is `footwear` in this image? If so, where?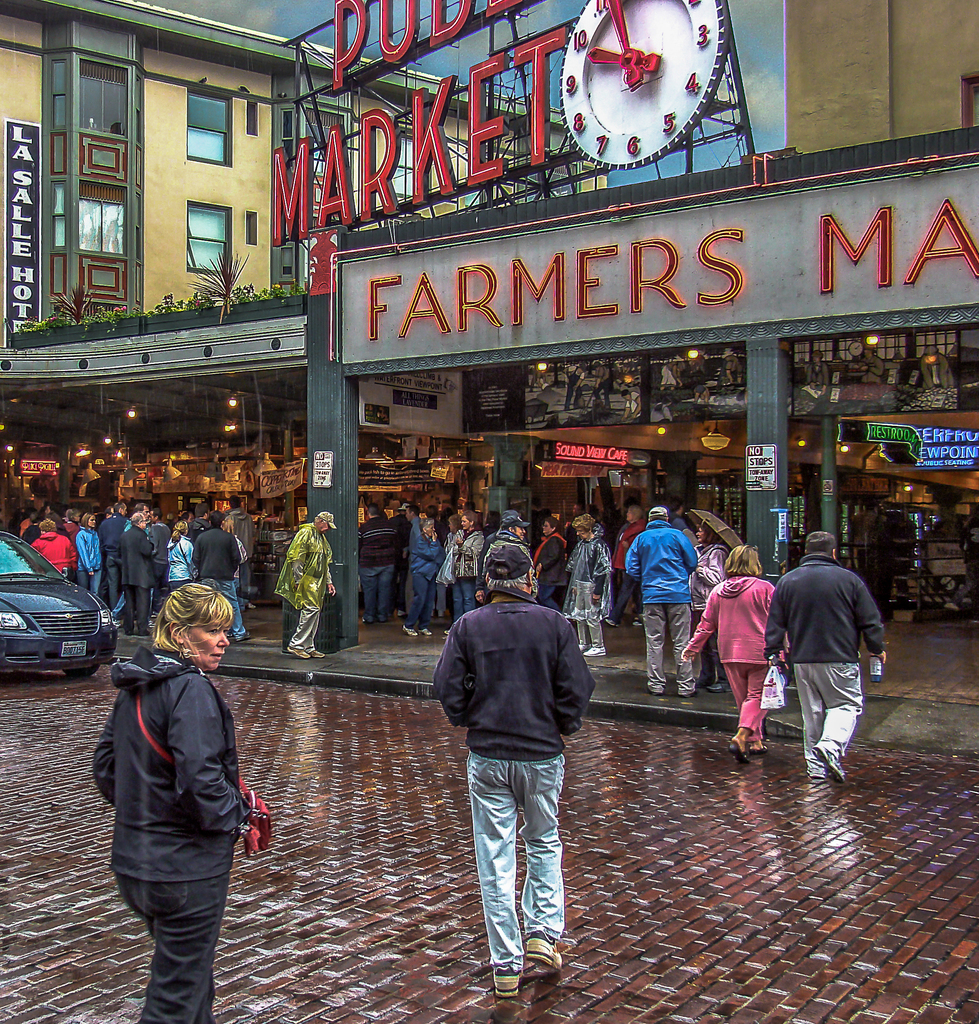
Yes, at locate(417, 627, 435, 639).
